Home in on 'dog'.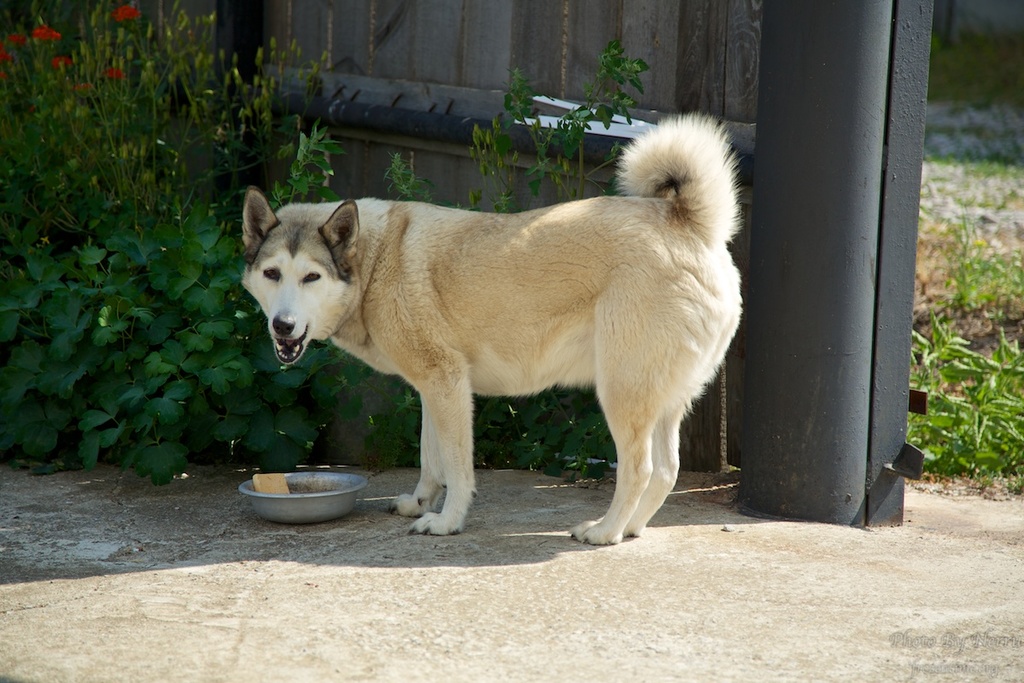
Homed in at {"x1": 240, "y1": 108, "x2": 745, "y2": 546}.
